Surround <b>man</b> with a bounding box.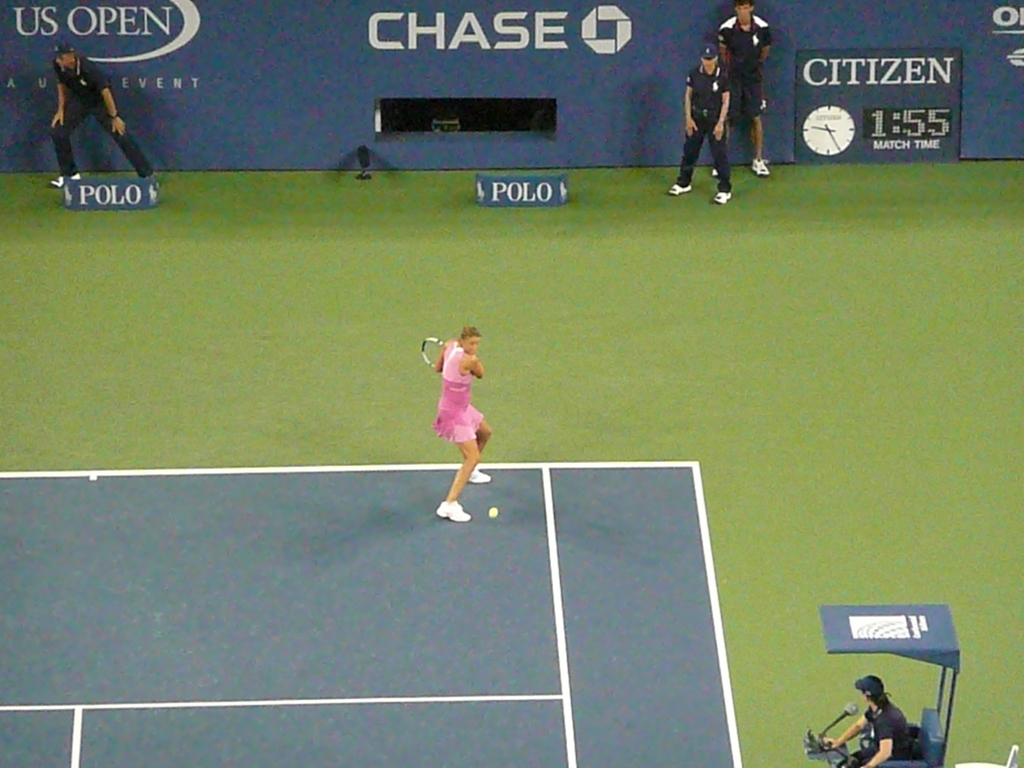
824 675 911 767.
